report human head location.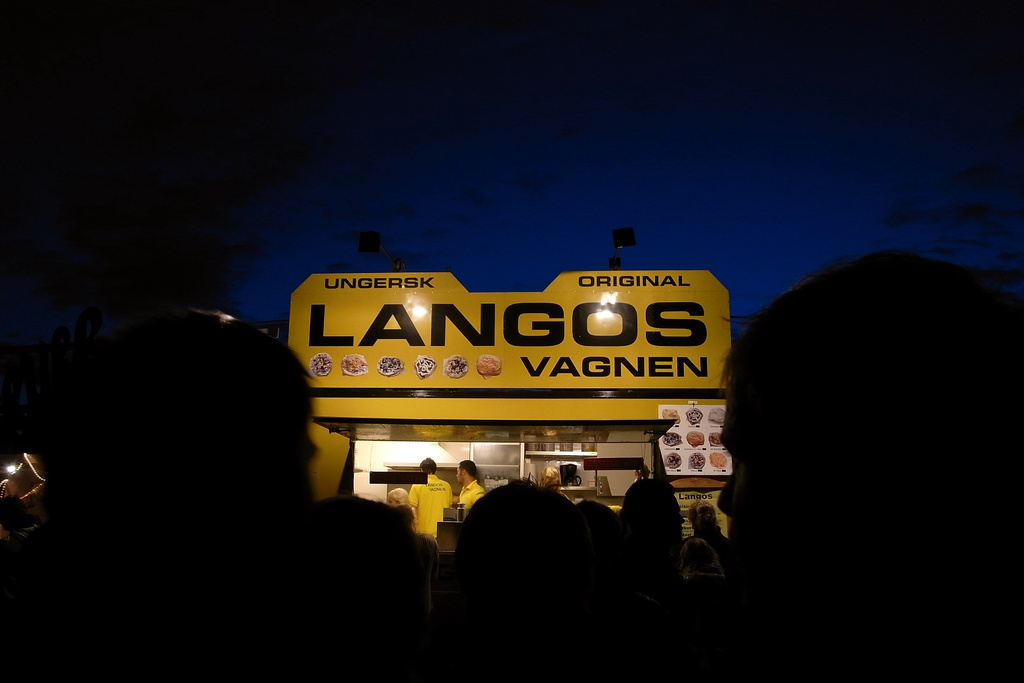
Report: pyautogui.locateOnScreen(420, 457, 438, 473).
